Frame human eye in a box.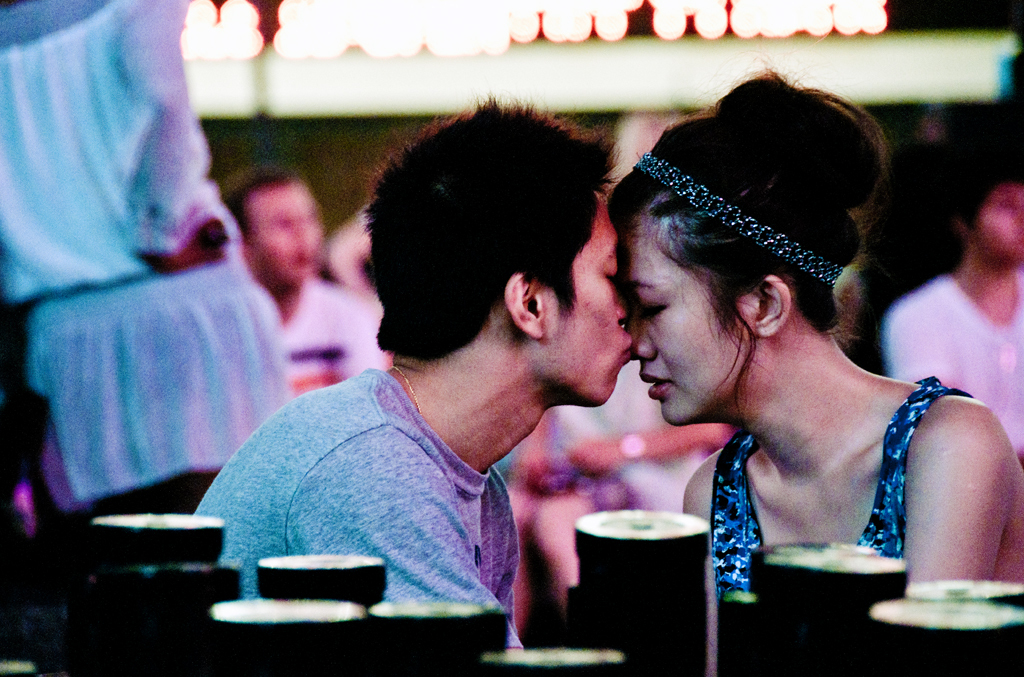
(x1=600, y1=253, x2=623, y2=285).
